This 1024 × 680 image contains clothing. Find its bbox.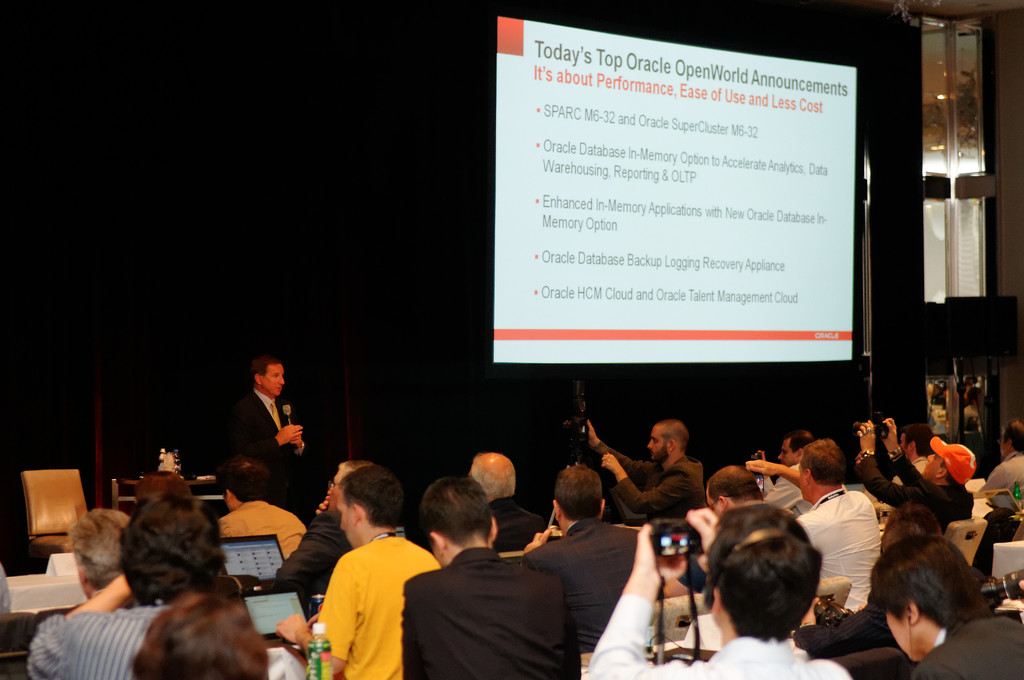
<bbox>791, 482, 883, 615</bbox>.
